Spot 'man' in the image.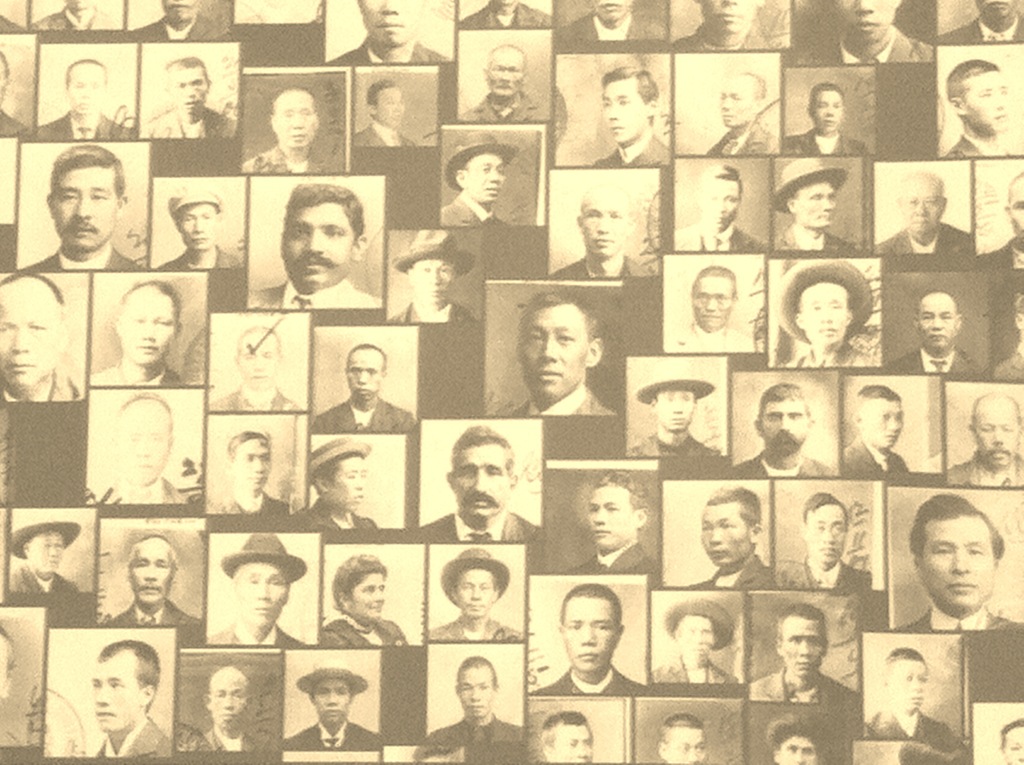
'man' found at l=153, t=184, r=241, b=271.
